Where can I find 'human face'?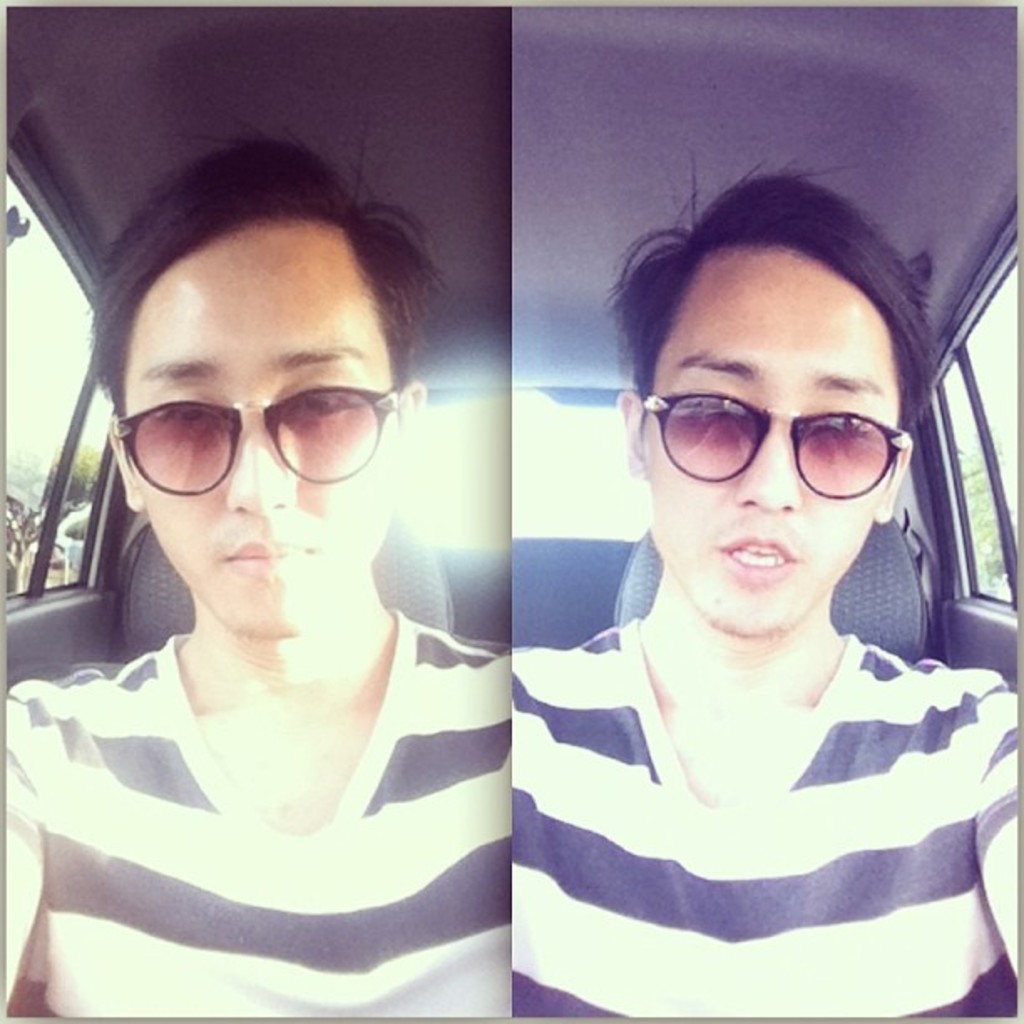
You can find it at detection(107, 219, 408, 641).
